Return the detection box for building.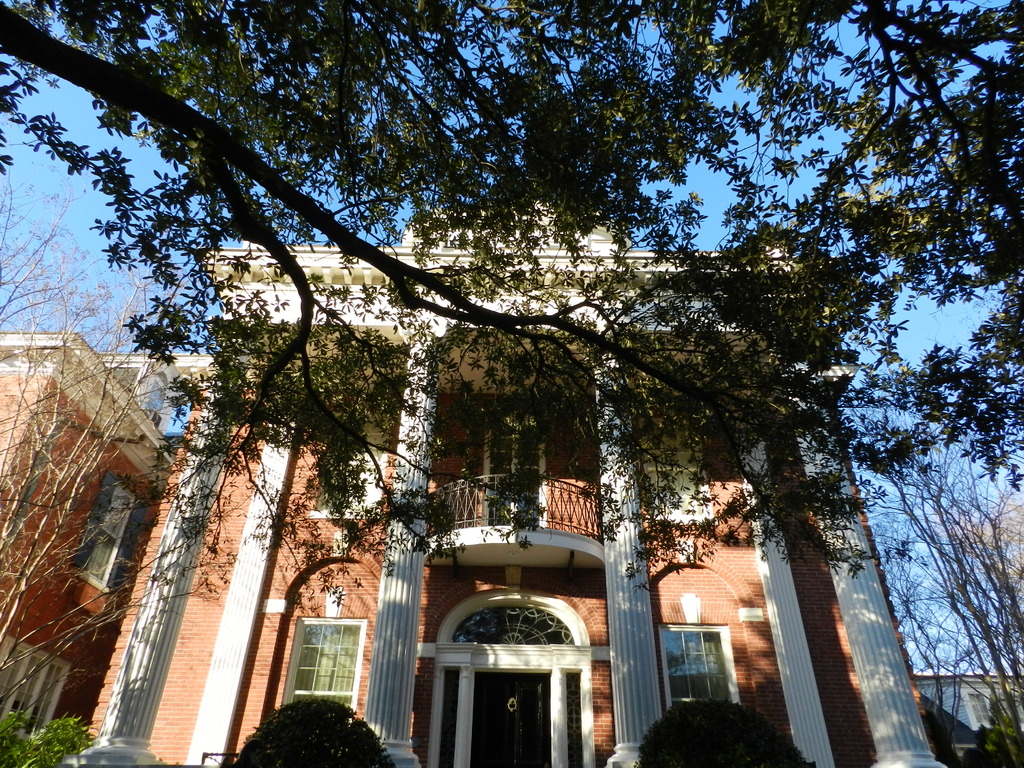
select_region(0, 331, 181, 766).
